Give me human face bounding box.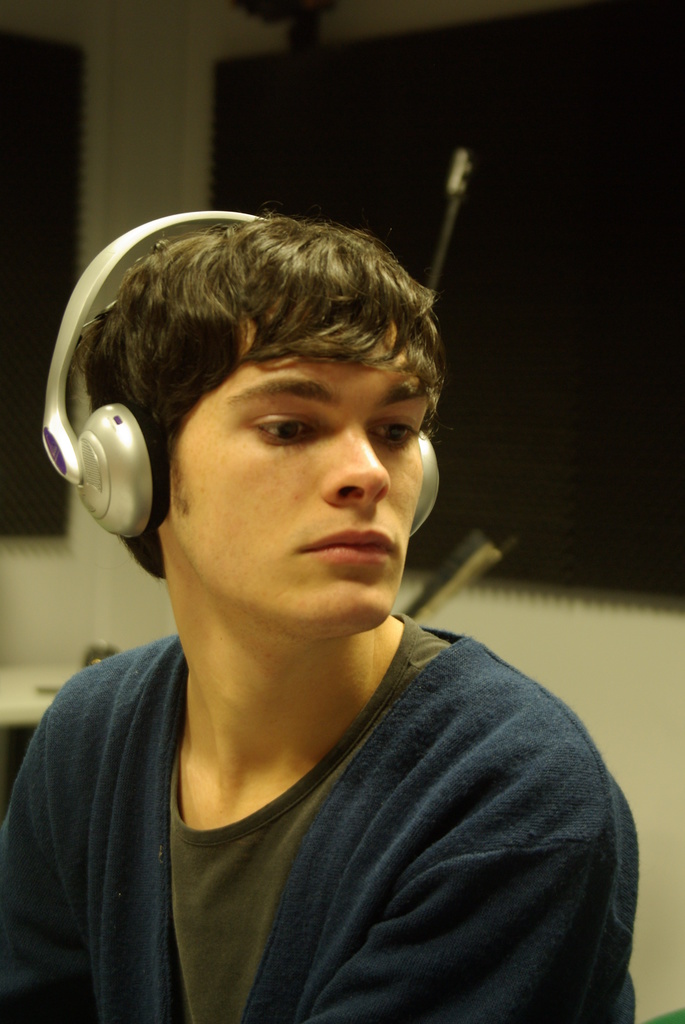
box=[173, 321, 423, 630].
